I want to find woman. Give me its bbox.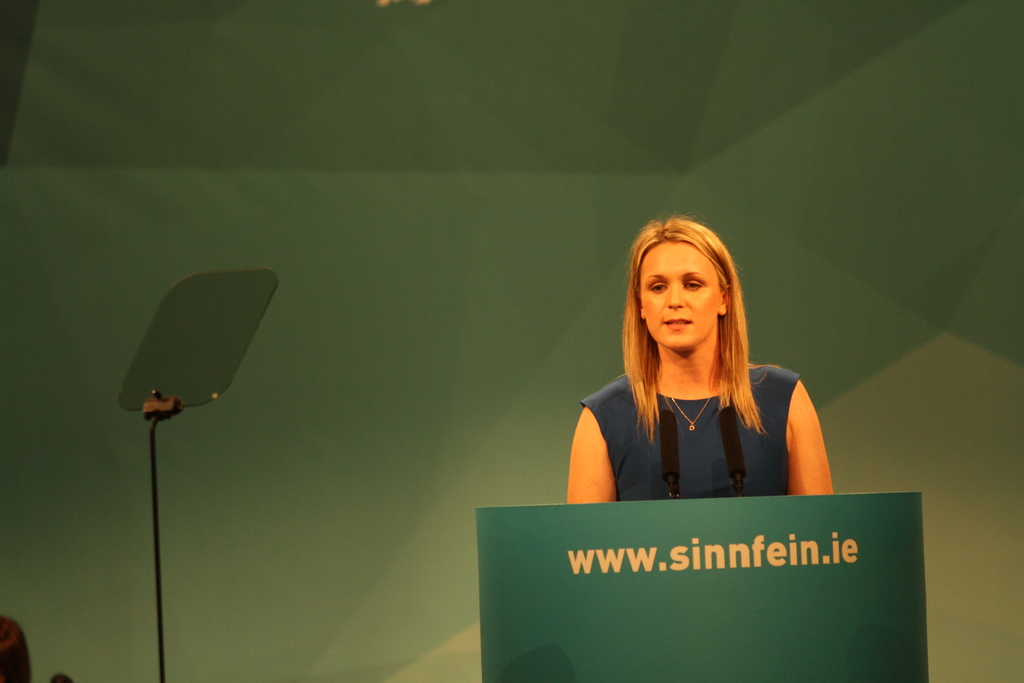
bbox=(568, 230, 819, 550).
